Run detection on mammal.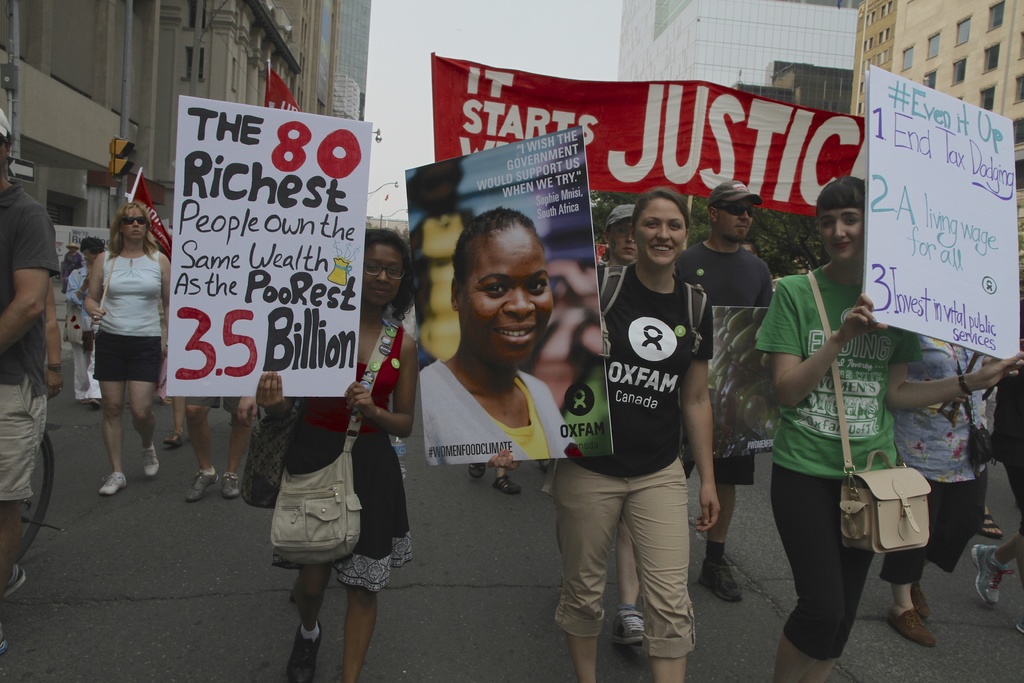
Result: crop(669, 177, 777, 600).
